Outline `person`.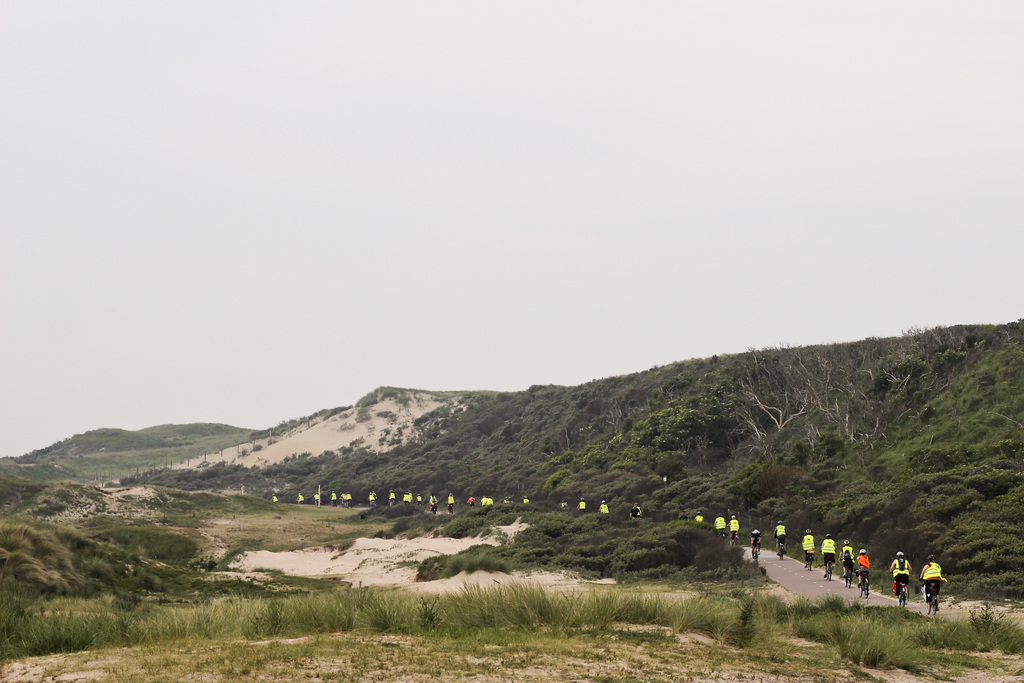
Outline: {"left": 502, "top": 496, "right": 508, "bottom": 505}.
